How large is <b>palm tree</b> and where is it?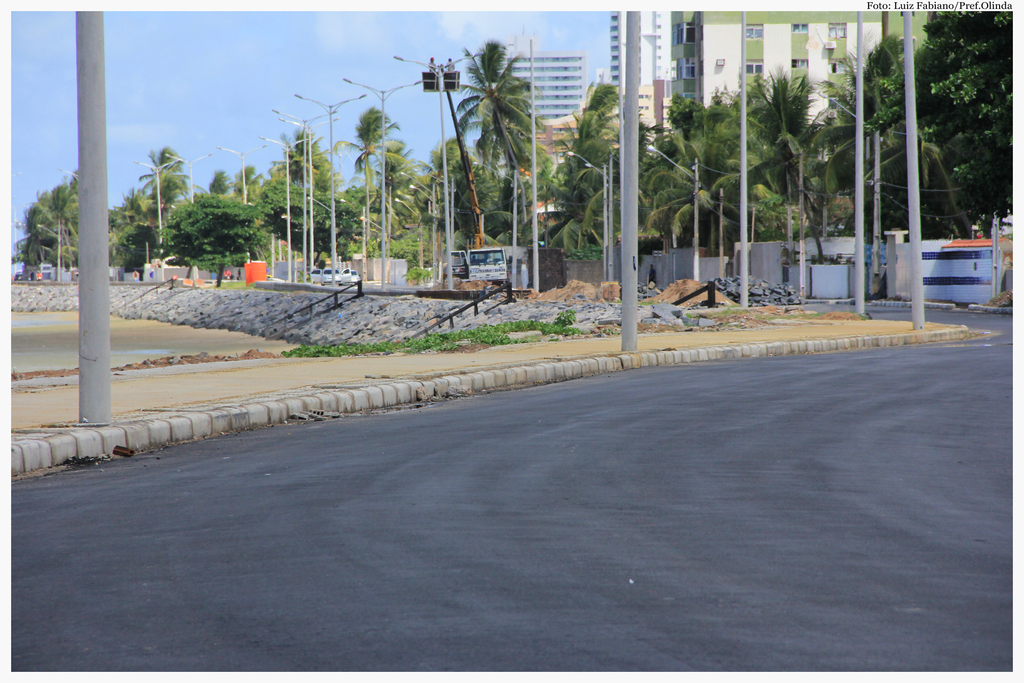
Bounding box: [x1=721, y1=104, x2=784, y2=242].
